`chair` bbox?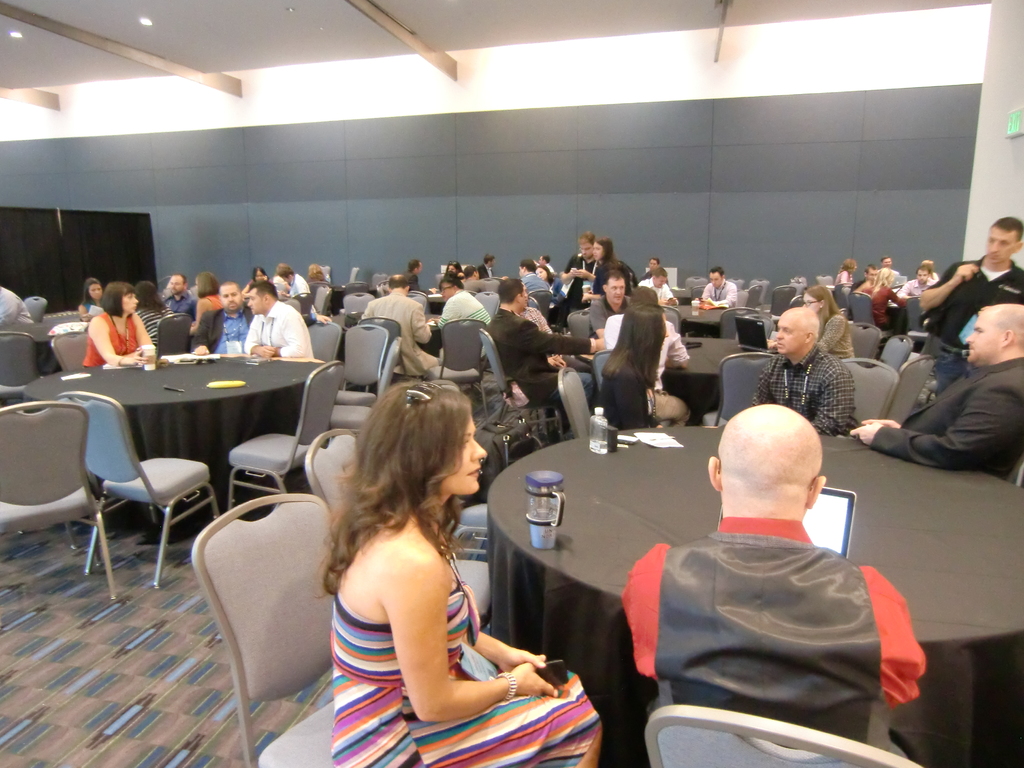
327, 337, 398, 433
